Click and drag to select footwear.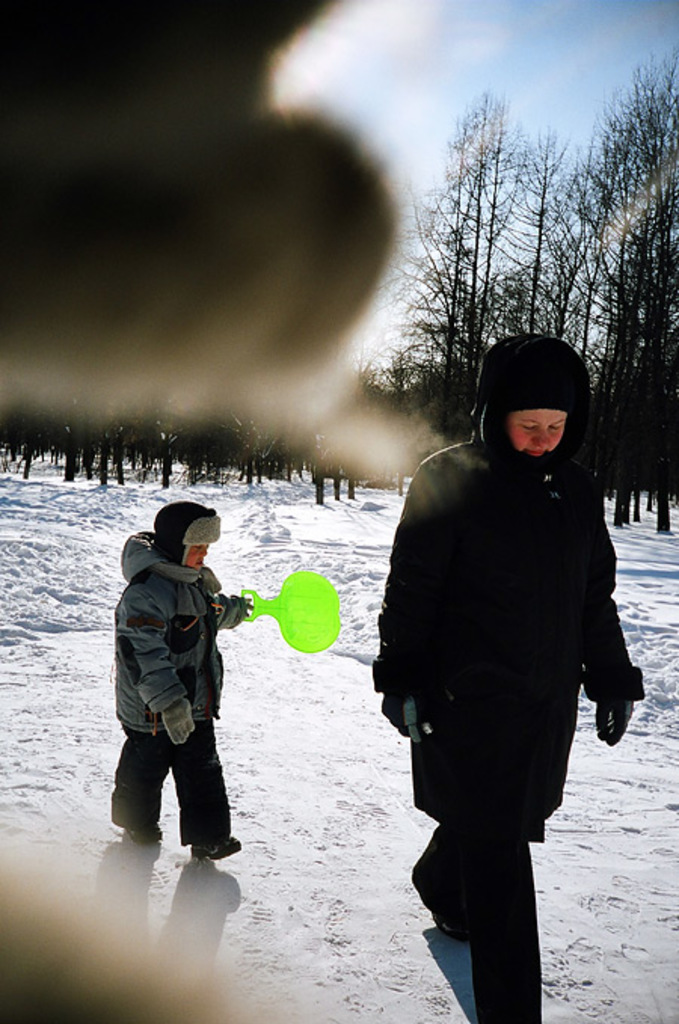
Selection: [x1=186, y1=835, x2=247, y2=864].
